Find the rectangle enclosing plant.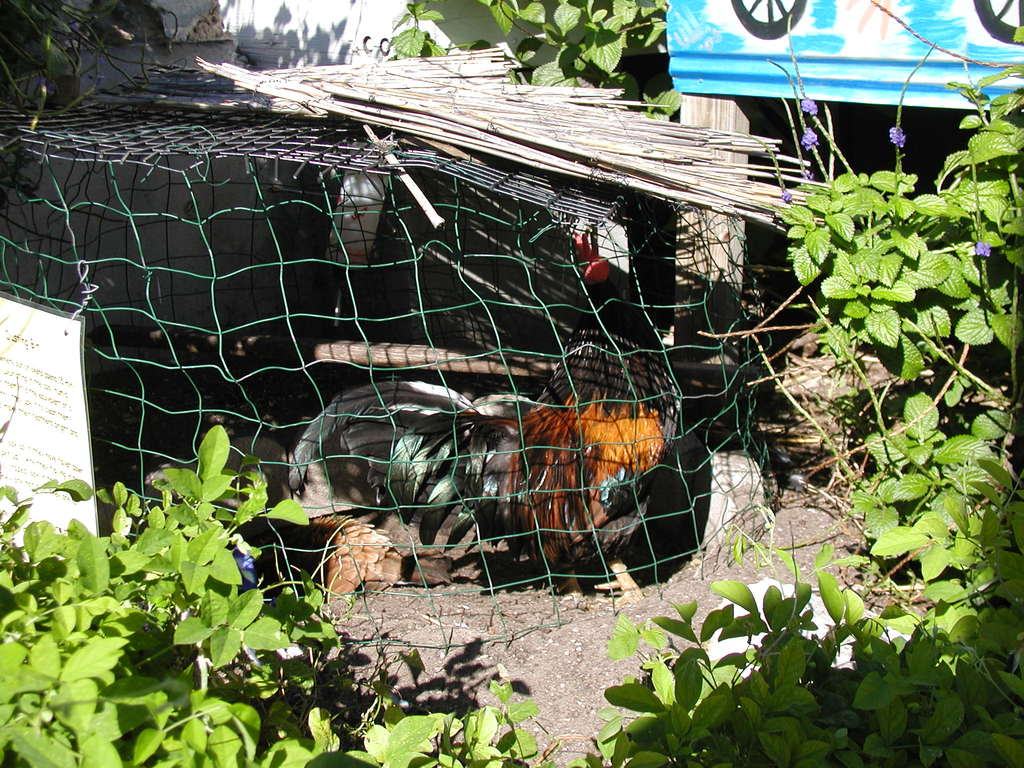
(392,0,686,118).
